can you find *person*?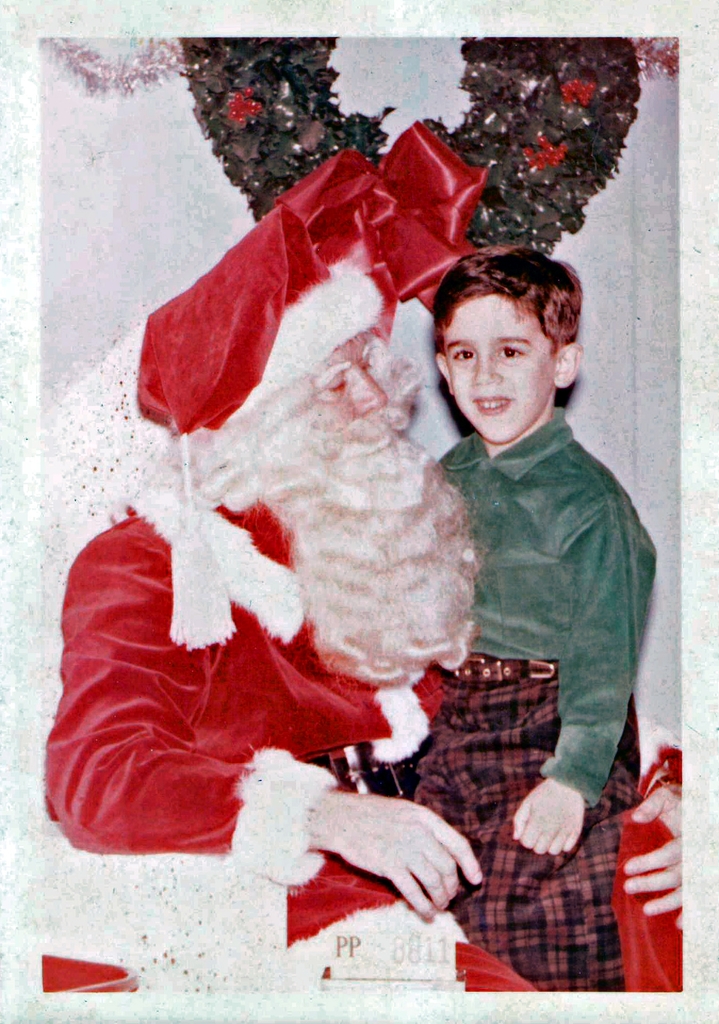
Yes, bounding box: (left=11, top=120, right=683, bottom=1000).
